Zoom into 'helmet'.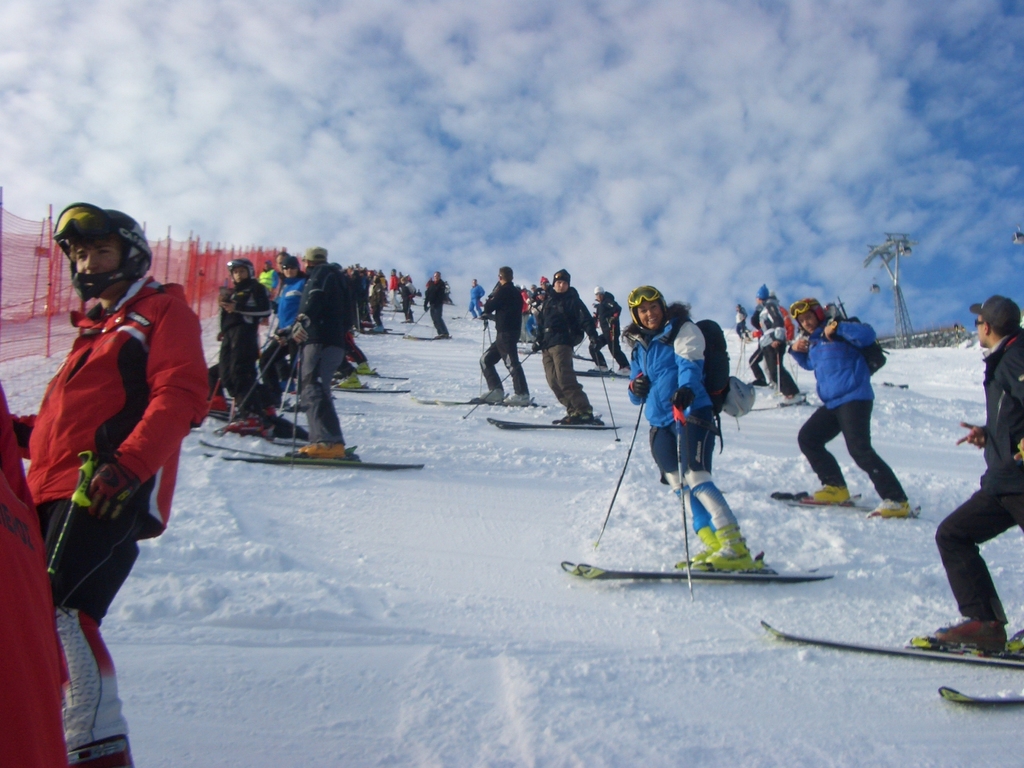
Zoom target: detection(493, 266, 518, 284).
